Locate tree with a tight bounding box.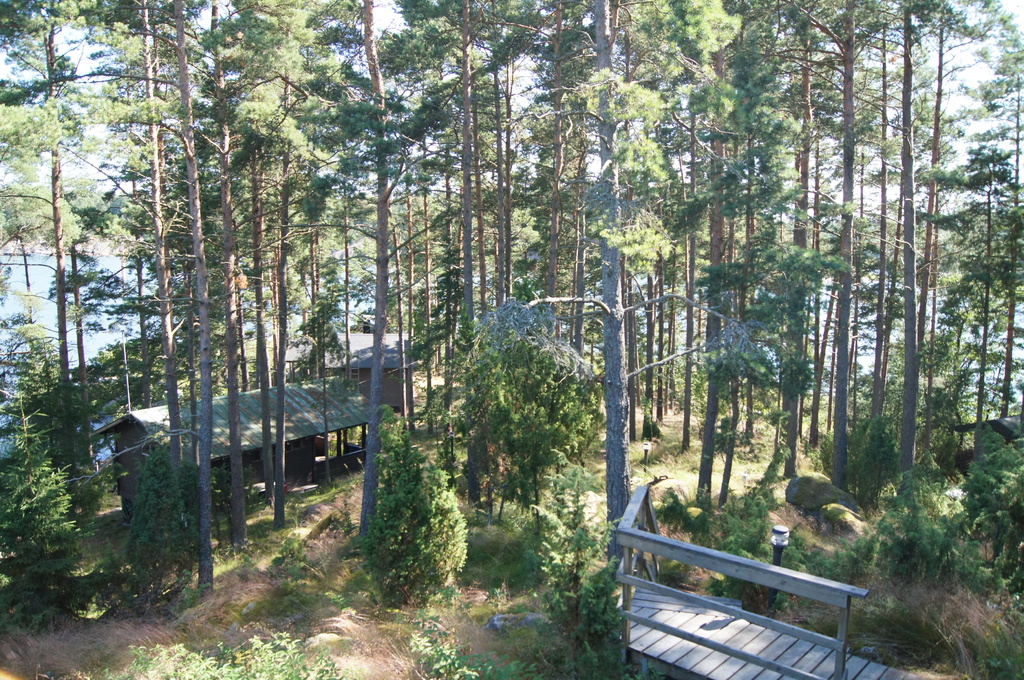
BBox(117, 441, 204, 608).
